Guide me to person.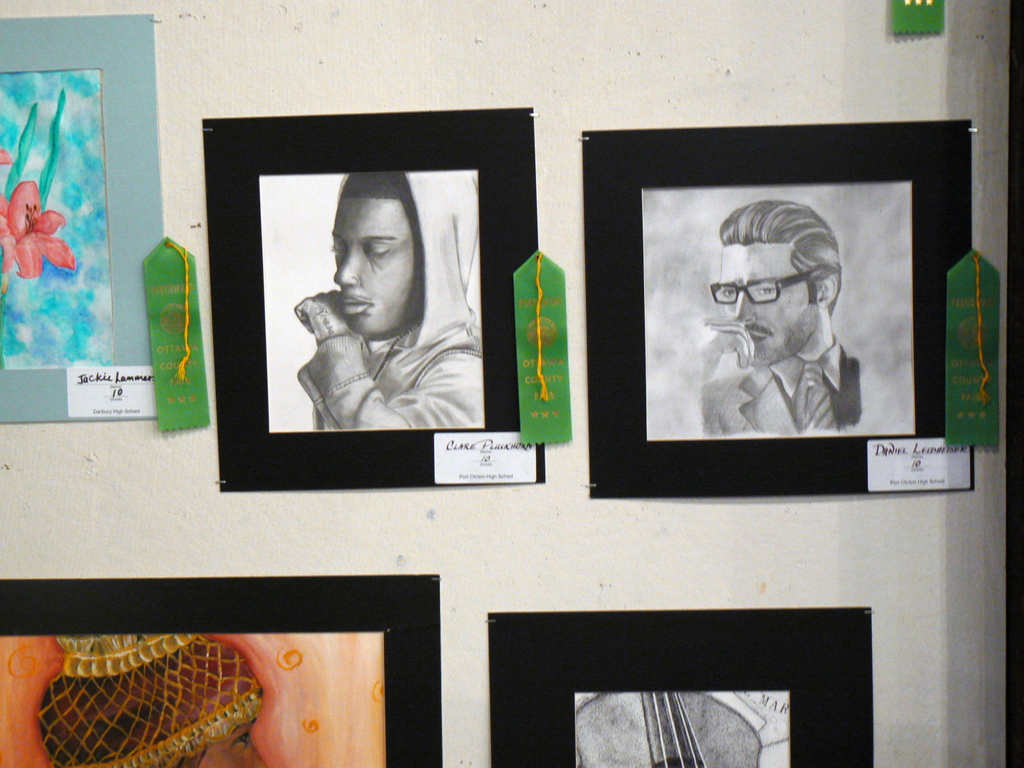
Guidance: (x1=700, y1=197, x2=863, y2=430).
